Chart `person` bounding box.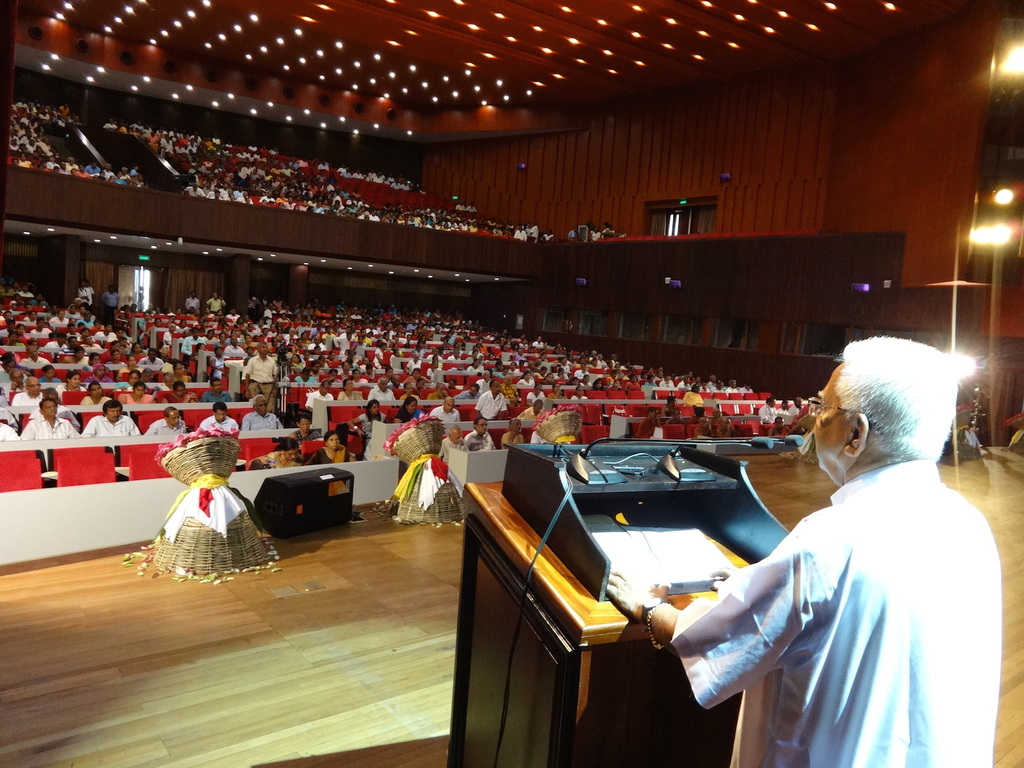
Charted: crop(305, 434, 363, 465).
